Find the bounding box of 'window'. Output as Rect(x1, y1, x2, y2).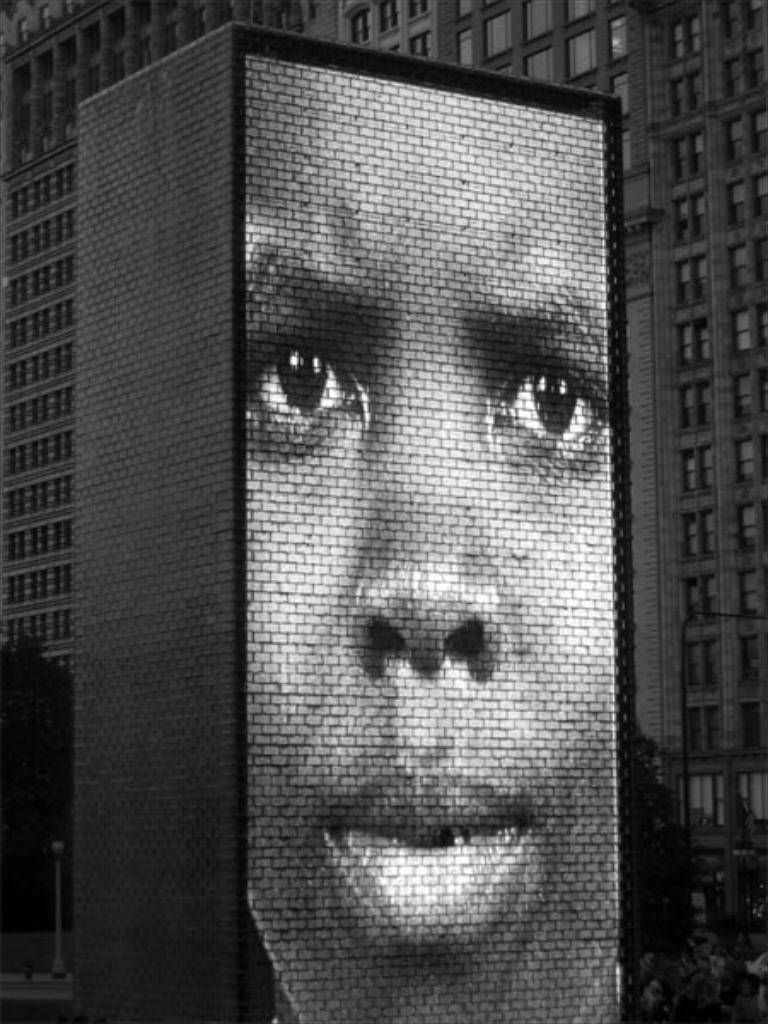
Rect(20, 529, 49, 561).
